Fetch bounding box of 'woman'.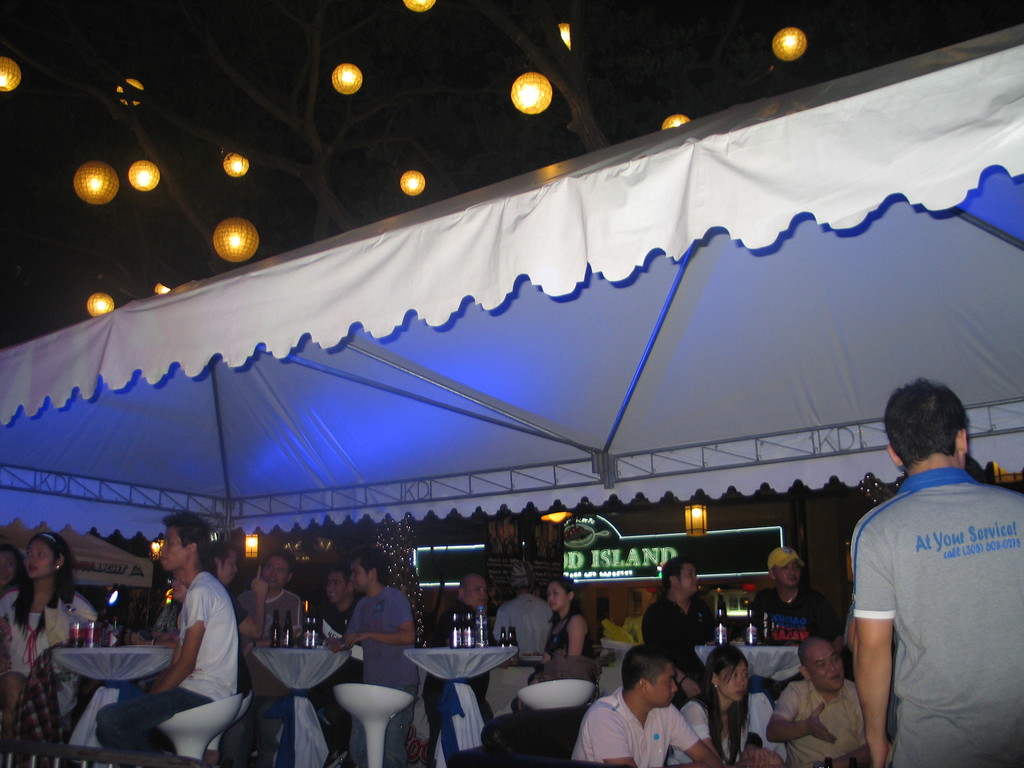
Bbox: (0,531,104,767).
